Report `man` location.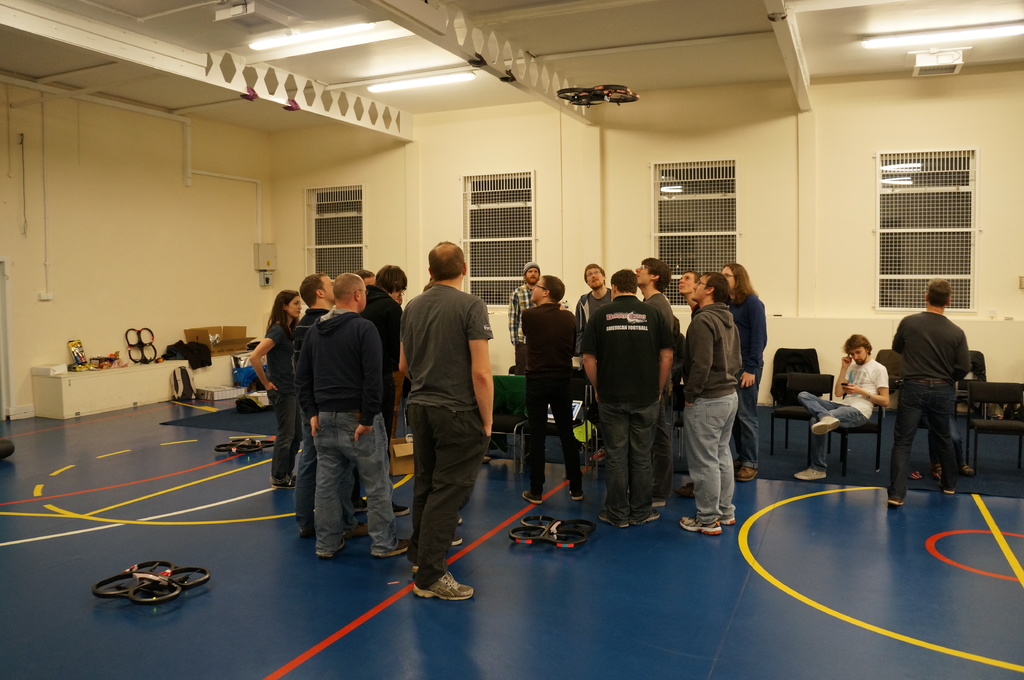
Report: left=395, top=235, right=492, bottom=608.
